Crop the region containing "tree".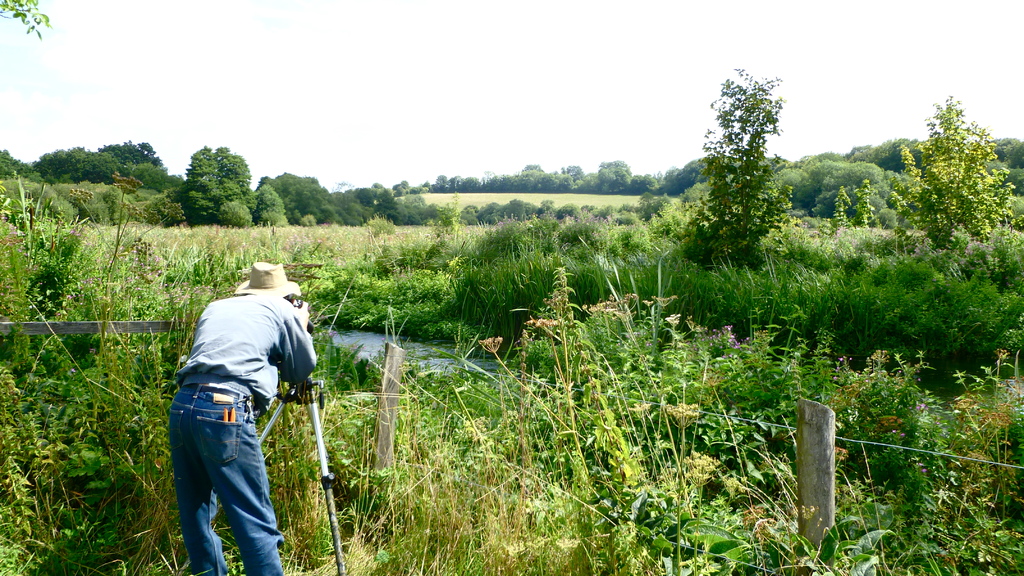
Crop region: <bbox>0, 0, 60, 35</bbox>.
